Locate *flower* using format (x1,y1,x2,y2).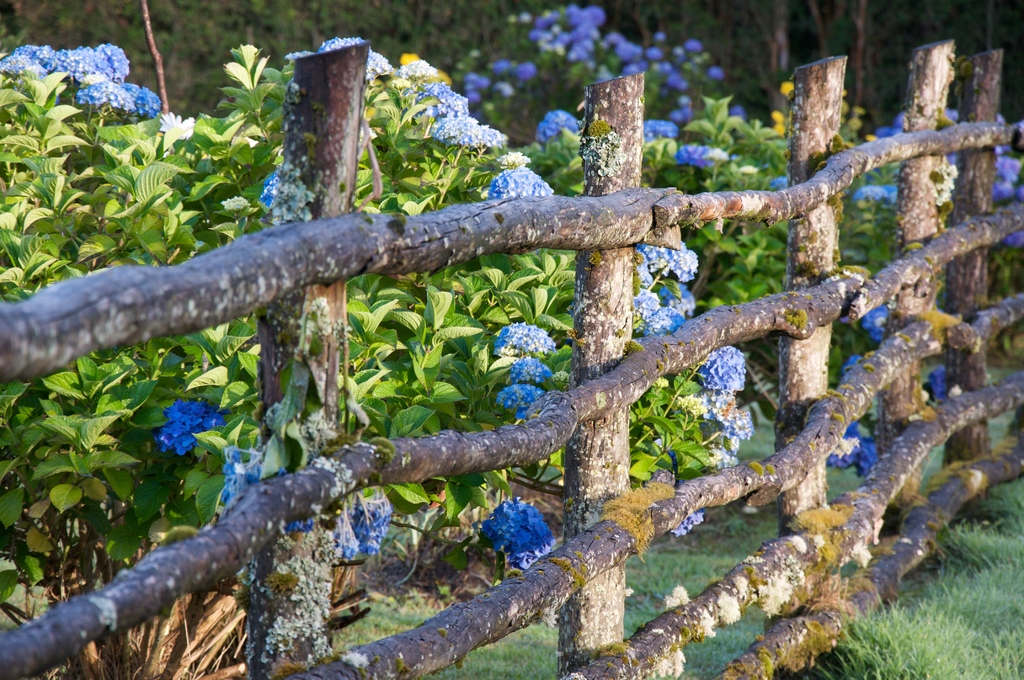
(640,237,699,282).
